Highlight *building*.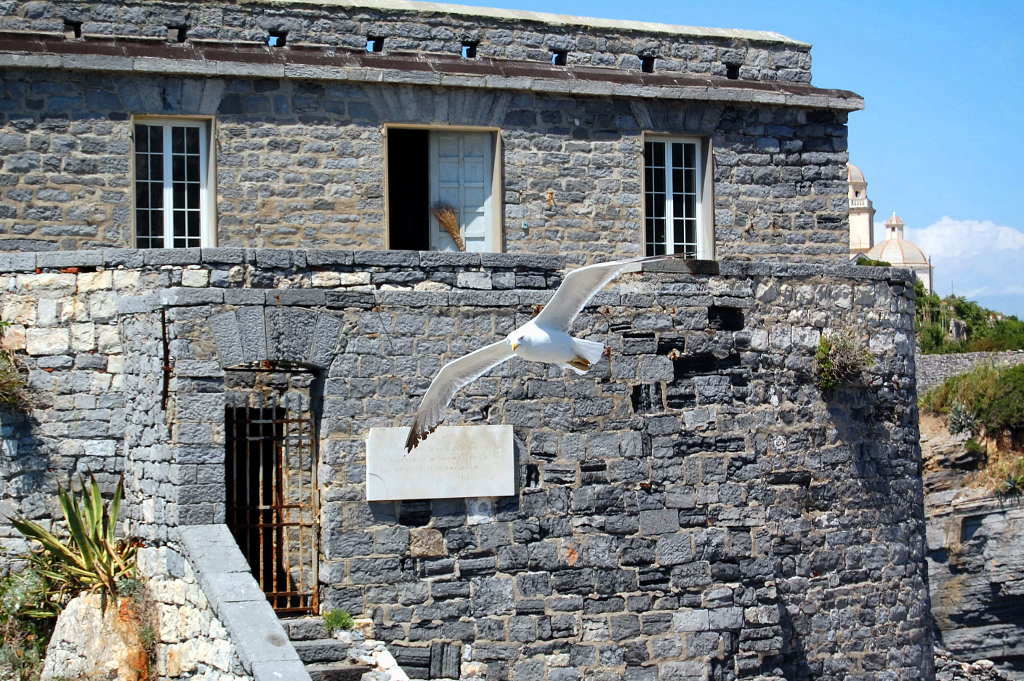
Highlighted region: bbox=[845, 150, 934, 305].
